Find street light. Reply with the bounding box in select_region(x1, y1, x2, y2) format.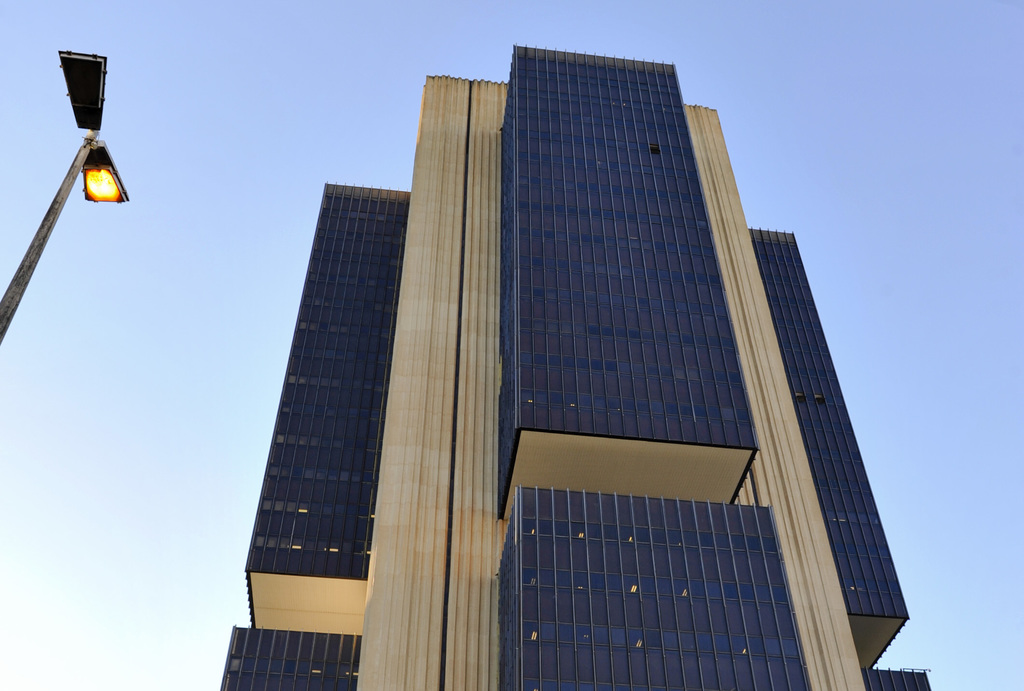
select_region(29, 45, 128, 289).
